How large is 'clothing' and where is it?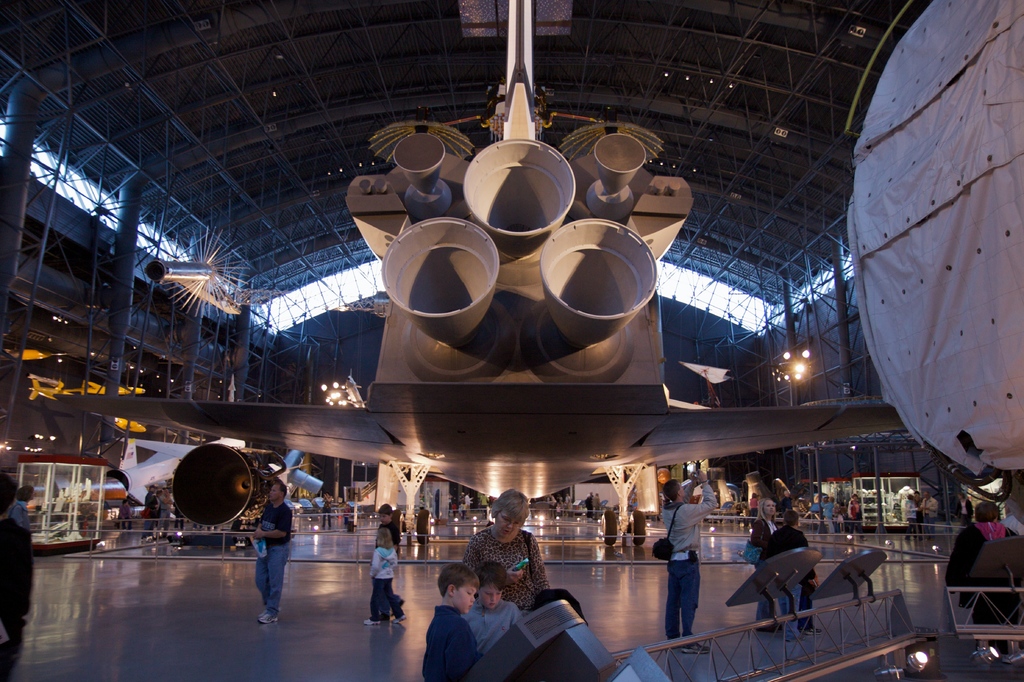
Bounding box: box(847, 498, 867, 537).
